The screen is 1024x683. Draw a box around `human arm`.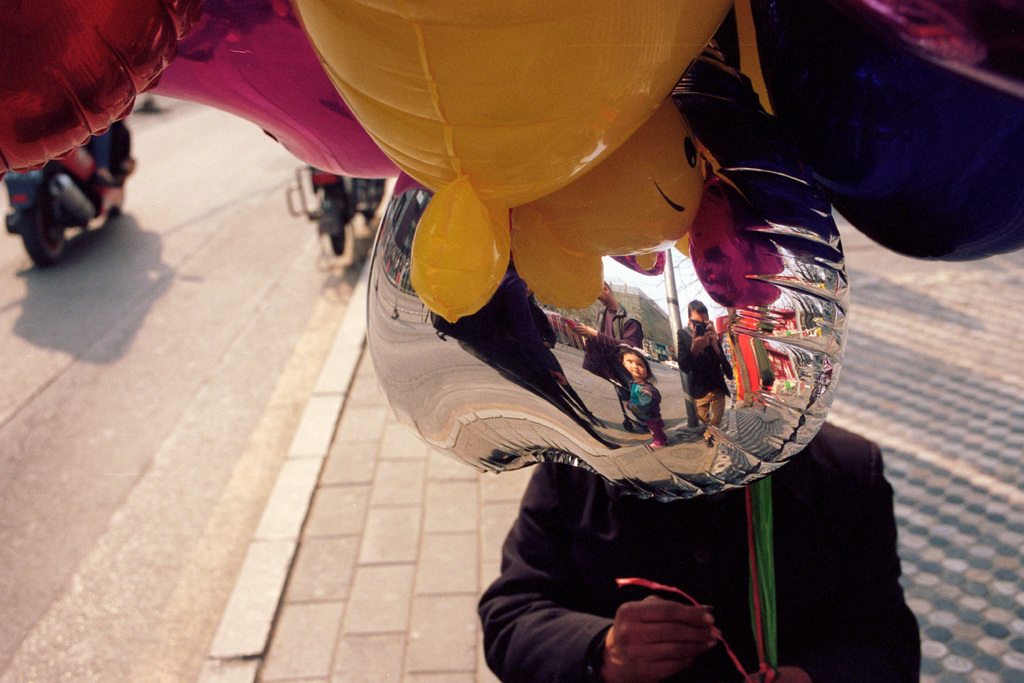
x1=743, y1=447, x2=922, y2=682.
